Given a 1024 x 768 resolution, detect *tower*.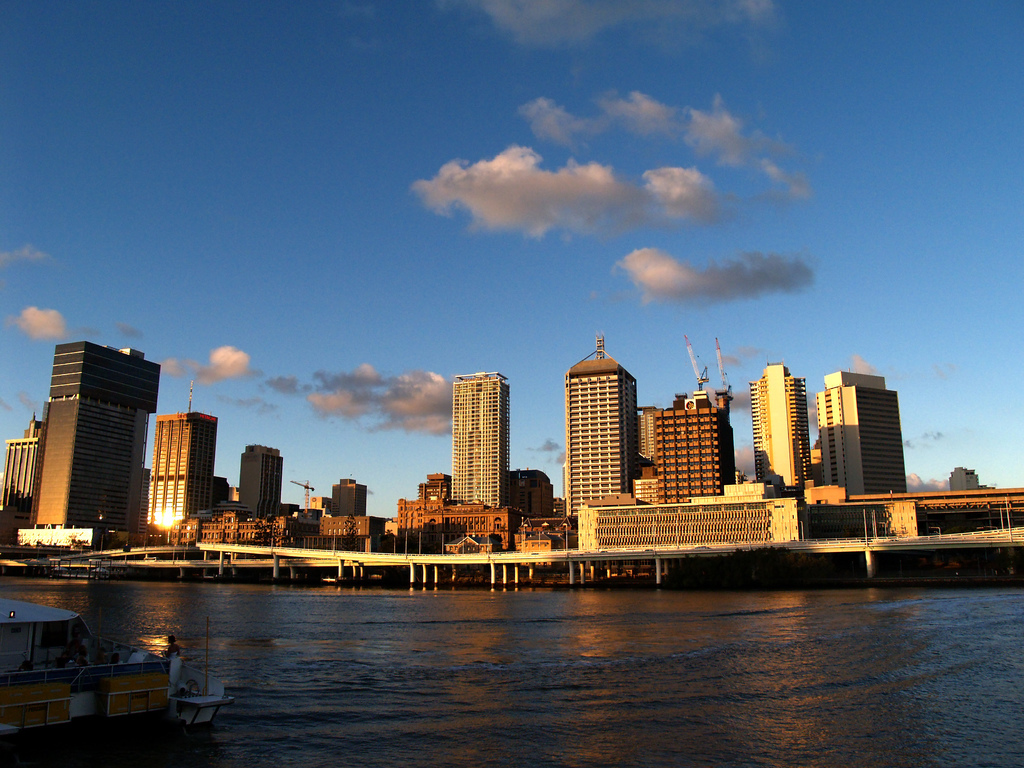
(x1=239, y1=444, x2=287, y2=520).
